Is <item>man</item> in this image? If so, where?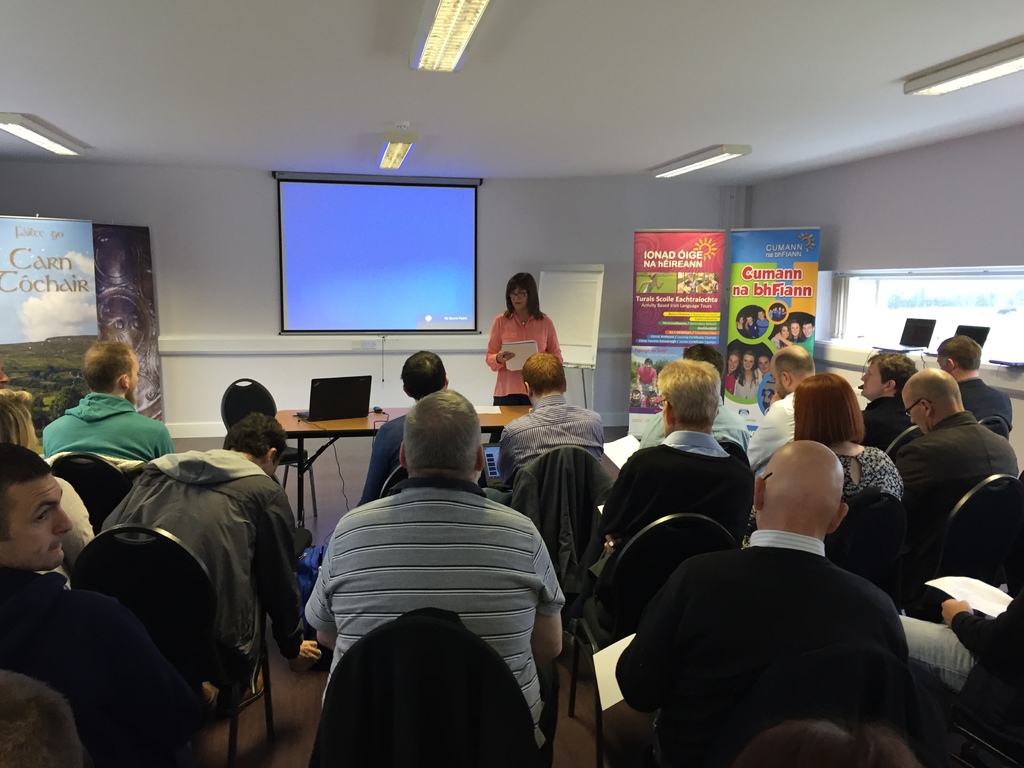
Yes, at (644, 419, 944, 767).
